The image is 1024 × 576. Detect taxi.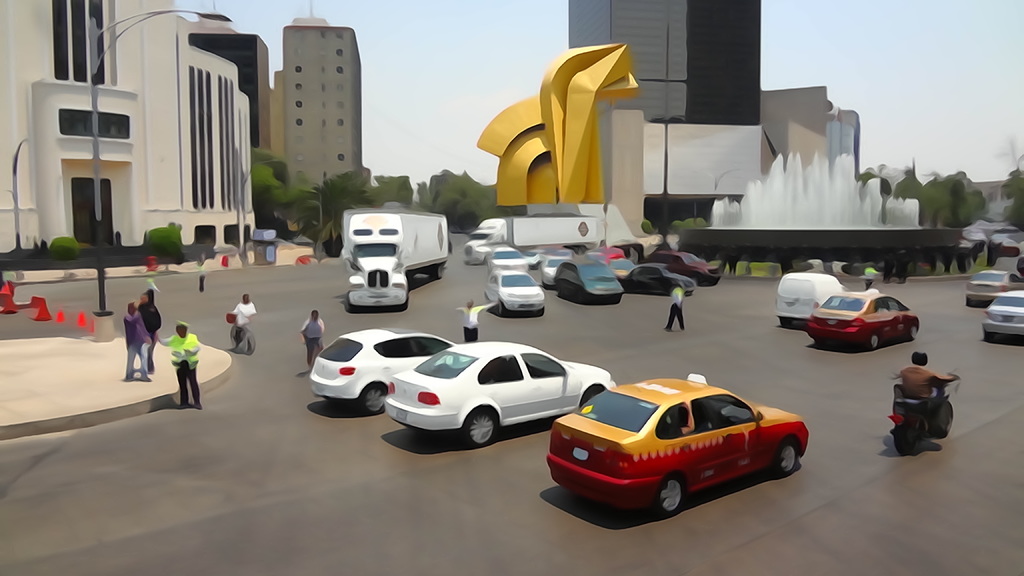
Detection: (left=801, top=288, right=920, bottom=351).
